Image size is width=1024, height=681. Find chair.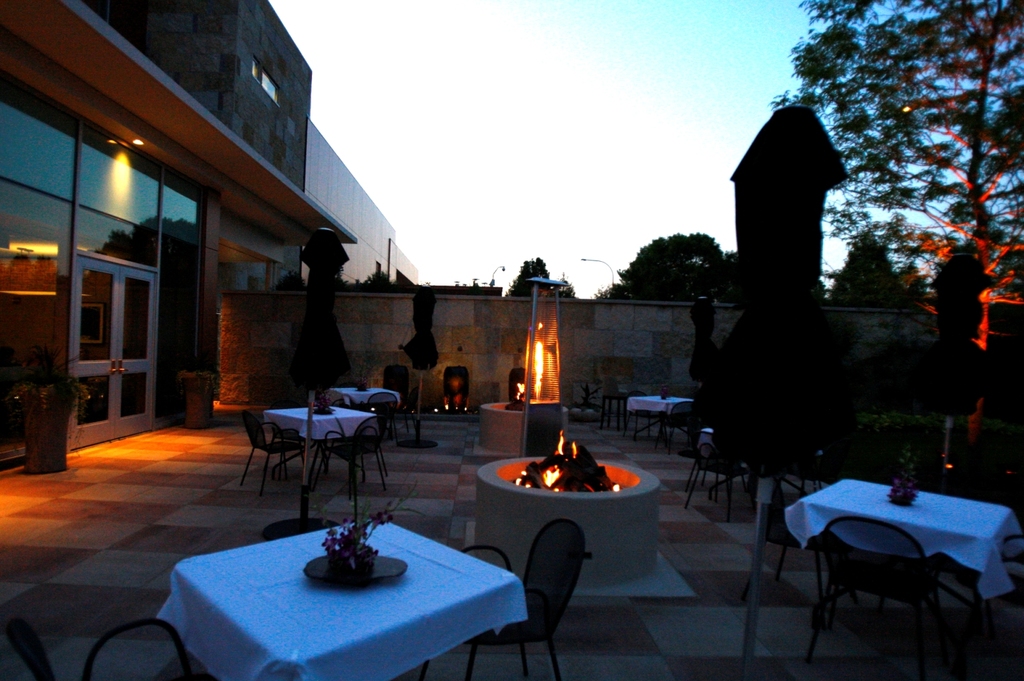
pyautogui.locateOnScreen(468, 516, 588, 679).
